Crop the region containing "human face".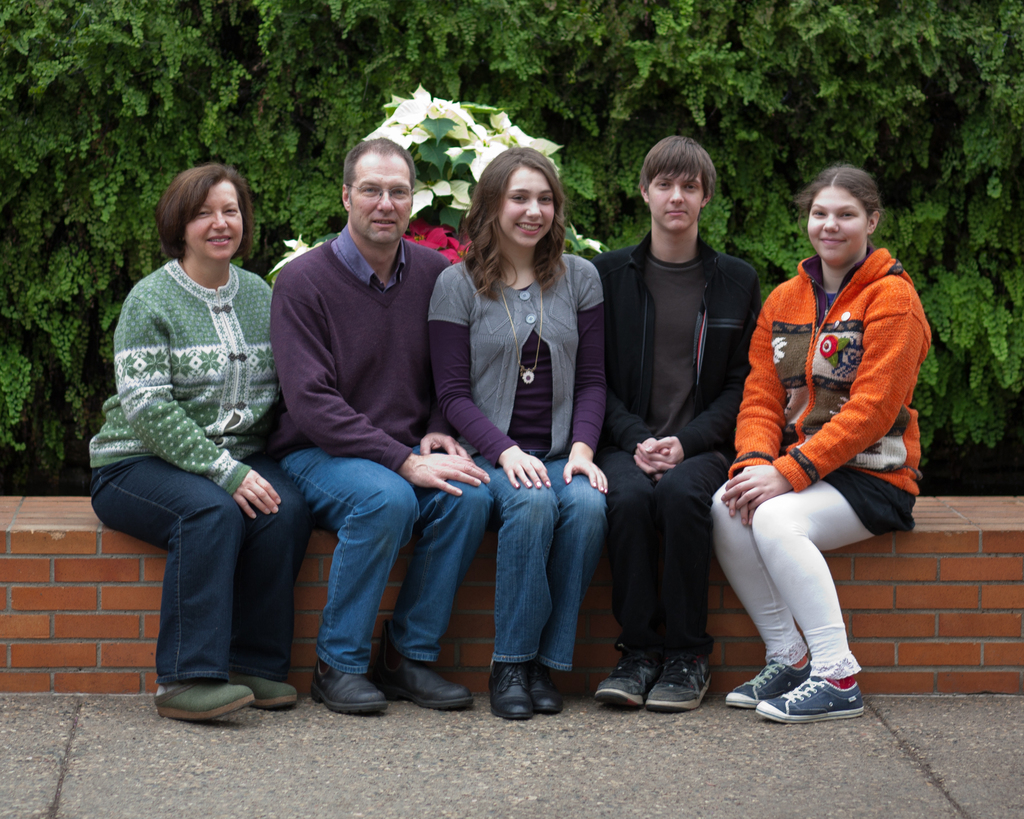
Crop region: bbox(808, 189, 868, 262).
